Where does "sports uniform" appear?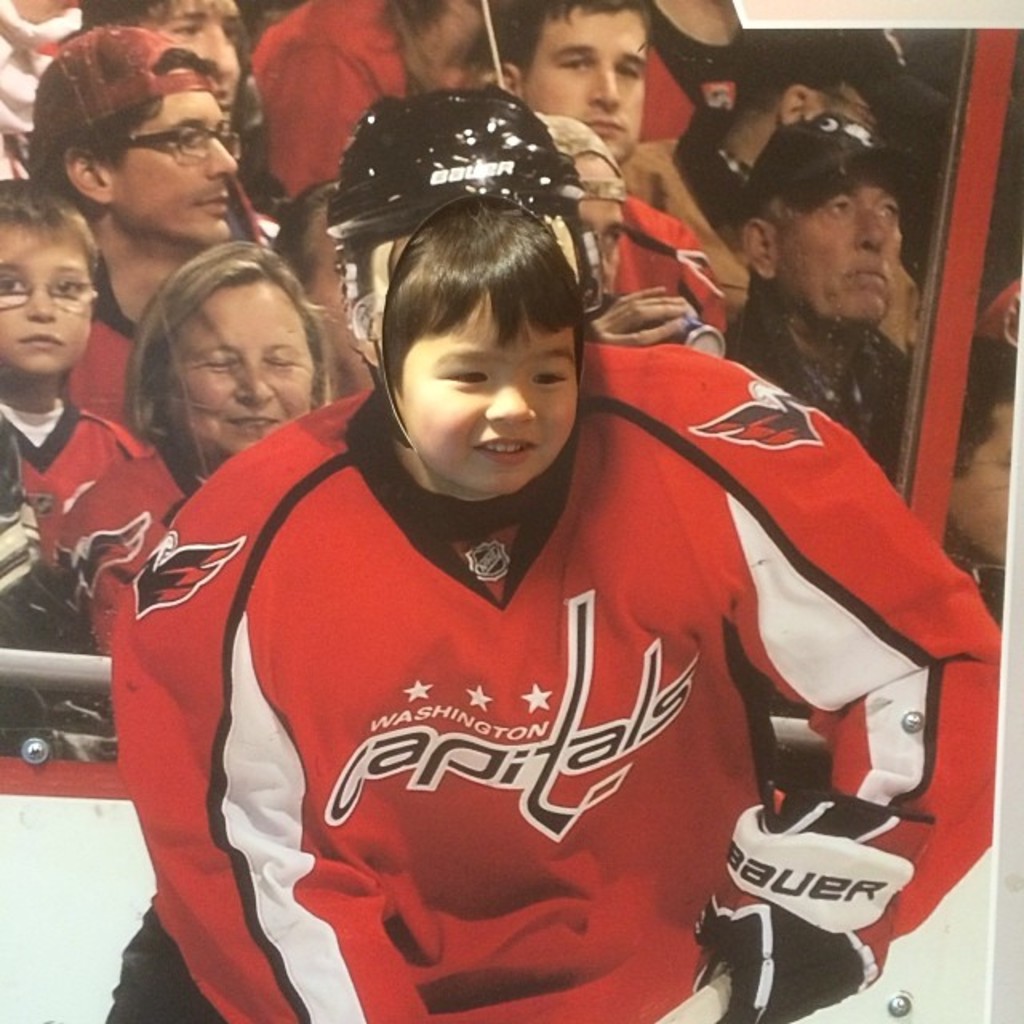
Appears at (104,74,1003,1022).
